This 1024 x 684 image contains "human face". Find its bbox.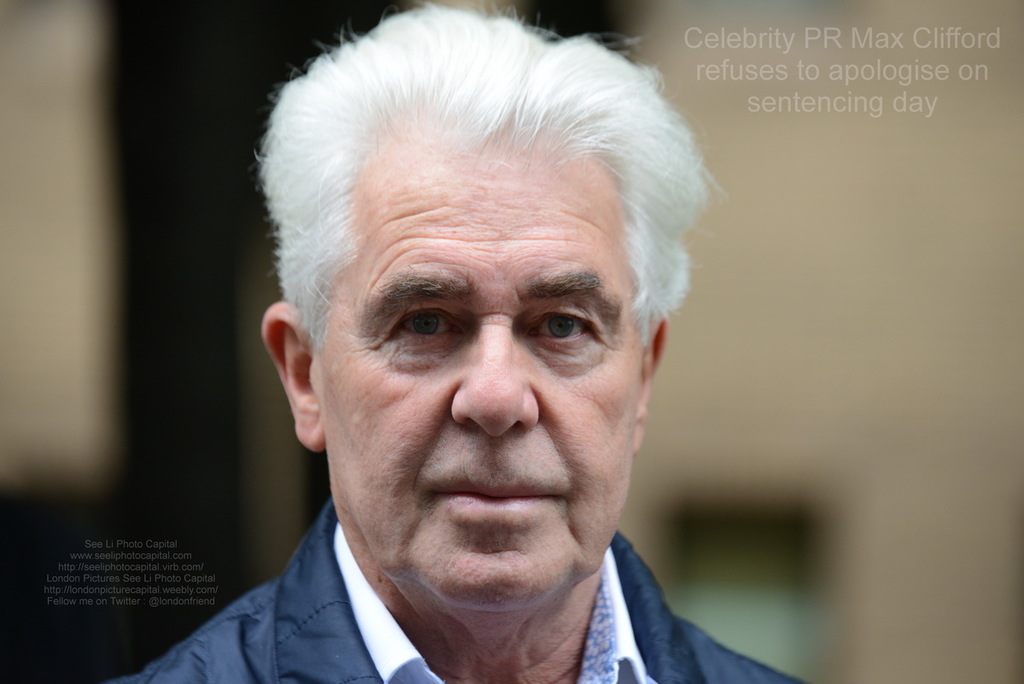
x1=298 y1=97 x2=666 y2=613.
